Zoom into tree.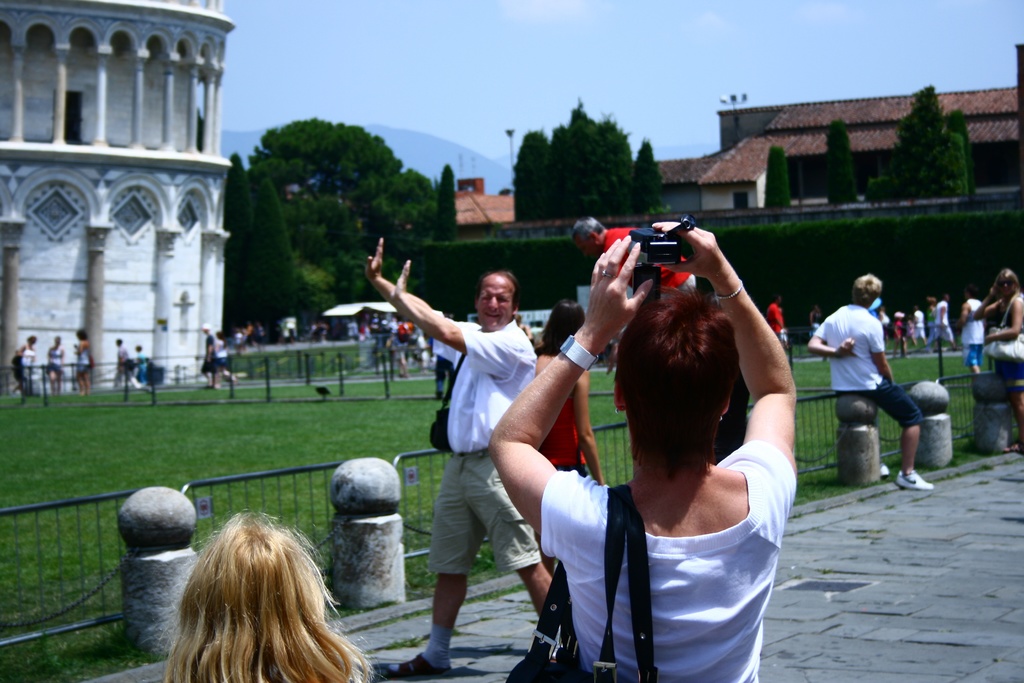
Zoom target: 243:114:401:306.
